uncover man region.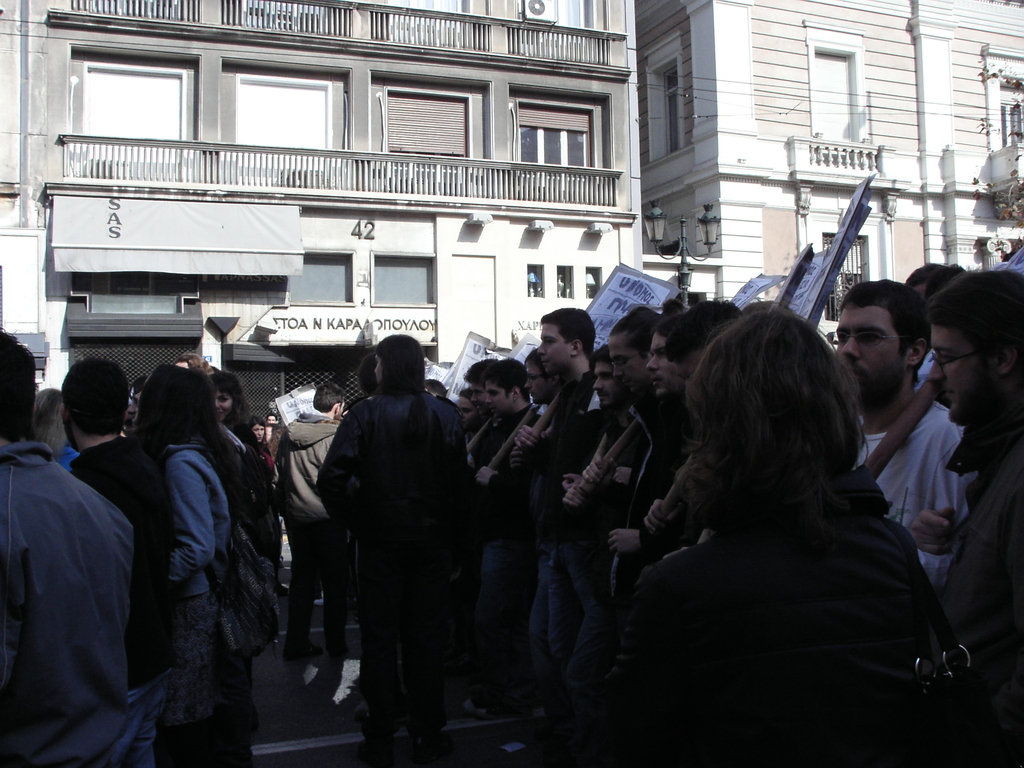
Uncovered: bbox=[820, 279, 972, 643].
